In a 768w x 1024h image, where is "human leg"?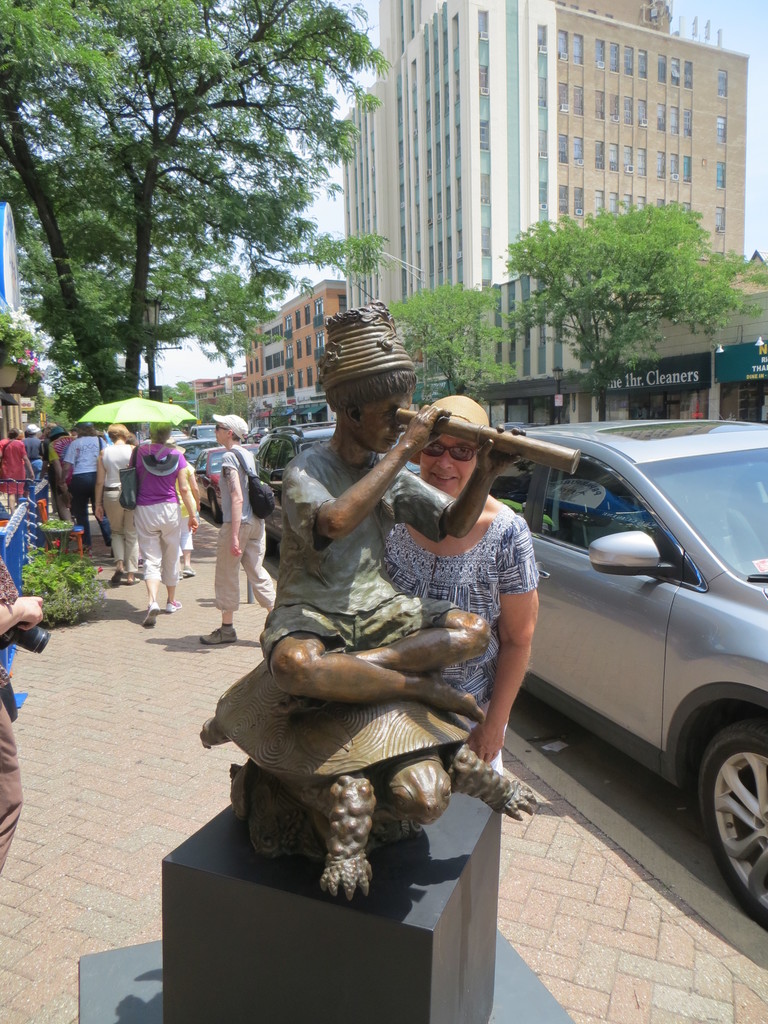
(95,483,109,543).
